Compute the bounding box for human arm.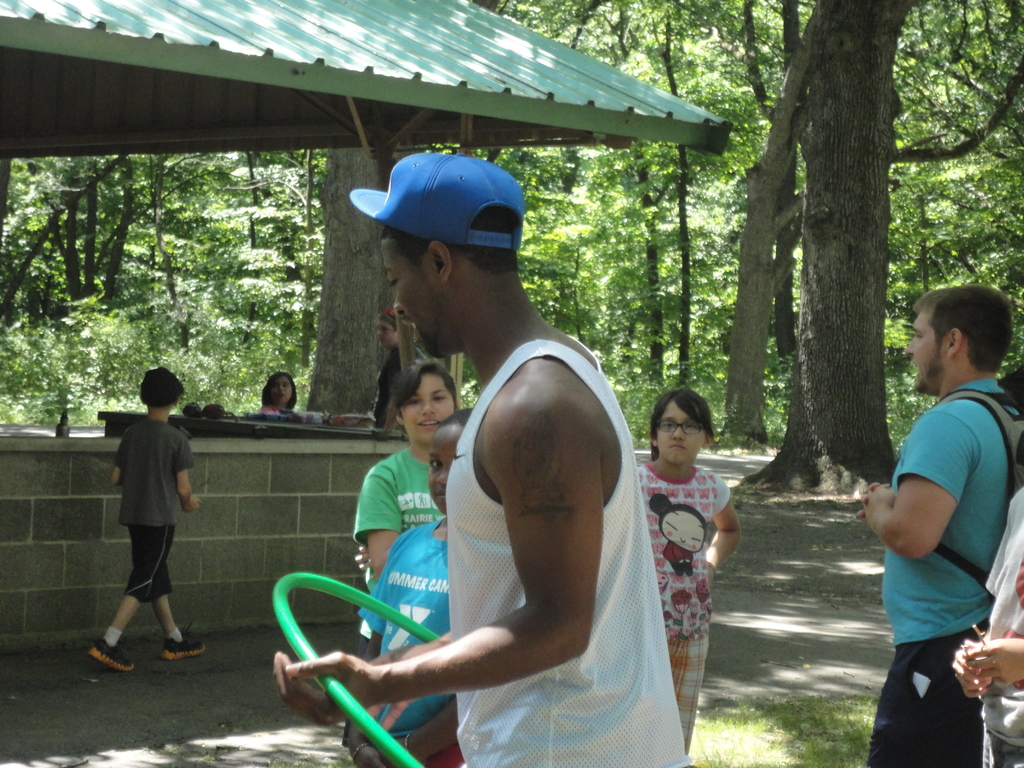
select_region(108, 431, 133, 499).
